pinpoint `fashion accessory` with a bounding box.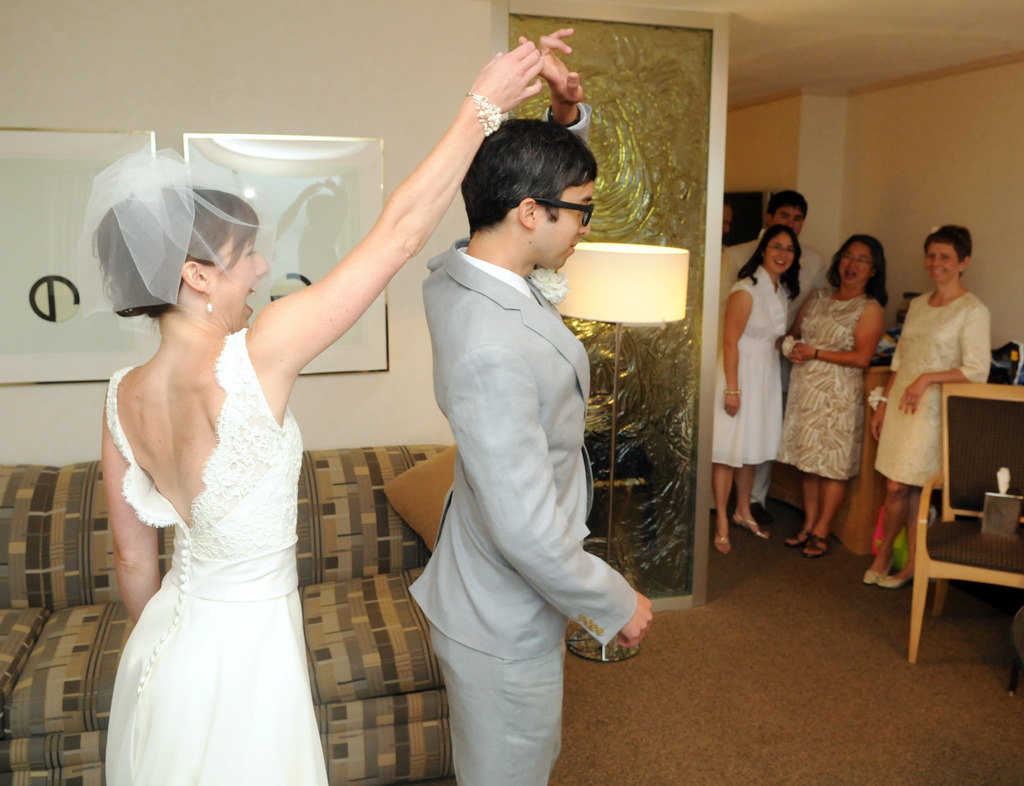
803, 536, 837, 559.
